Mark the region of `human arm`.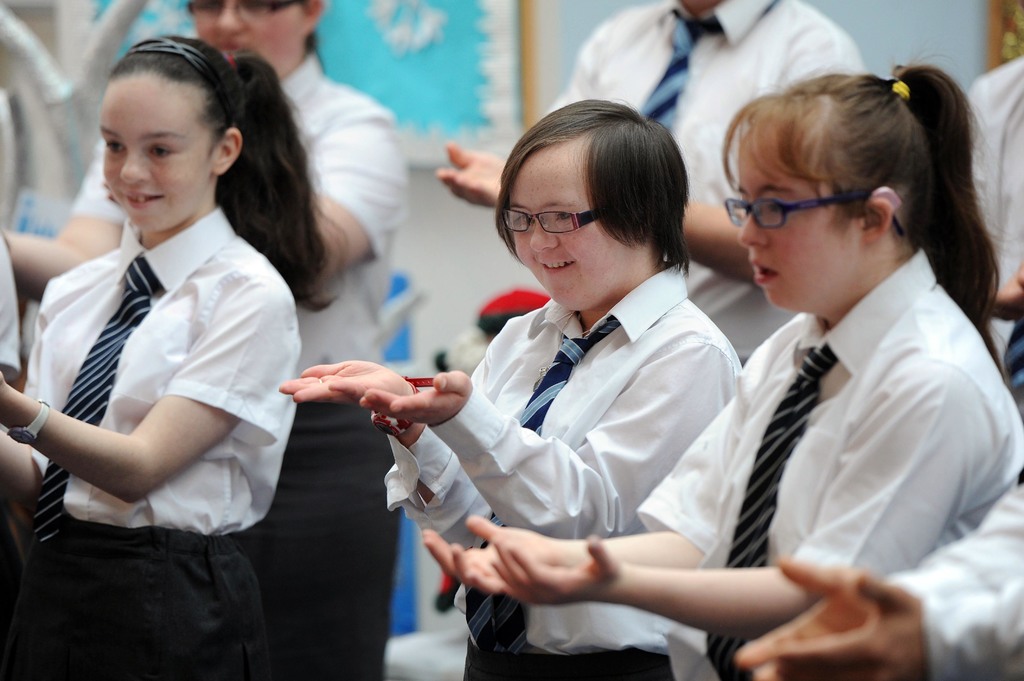
Region: (362, 365, 738, 541).
